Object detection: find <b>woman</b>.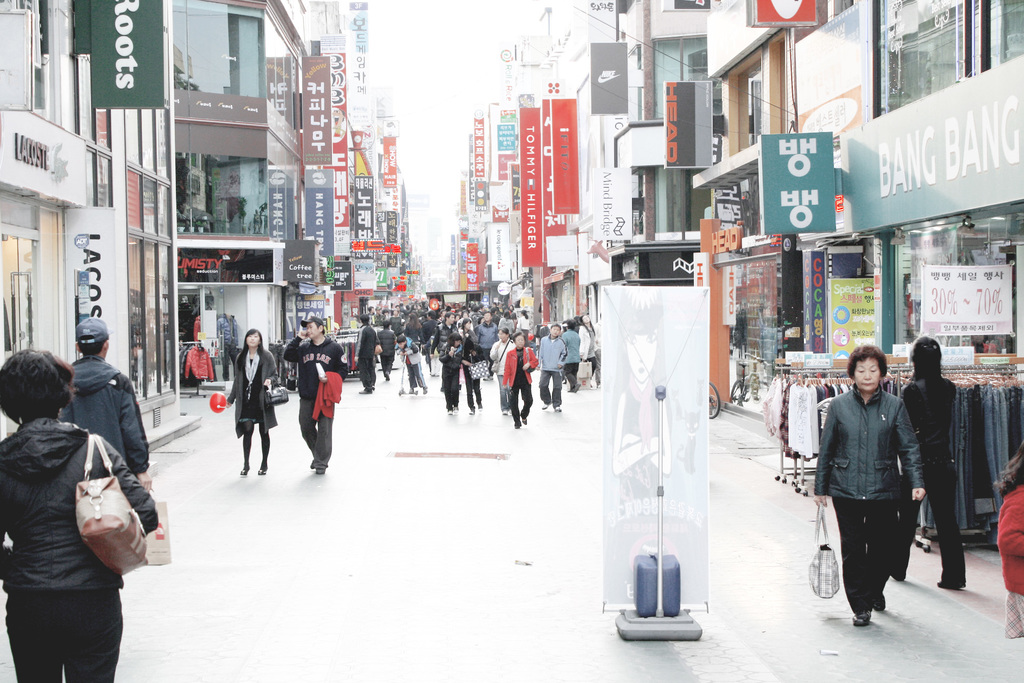
box(501, 314, 515, 338).
